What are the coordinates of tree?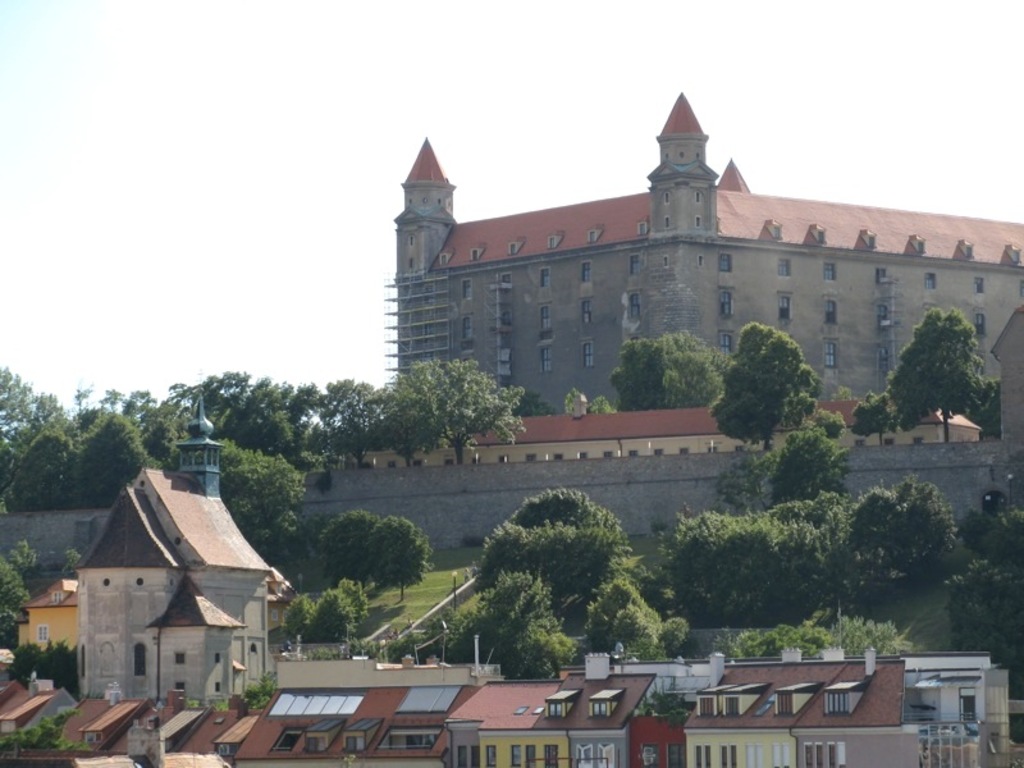
422/352/531/466.
